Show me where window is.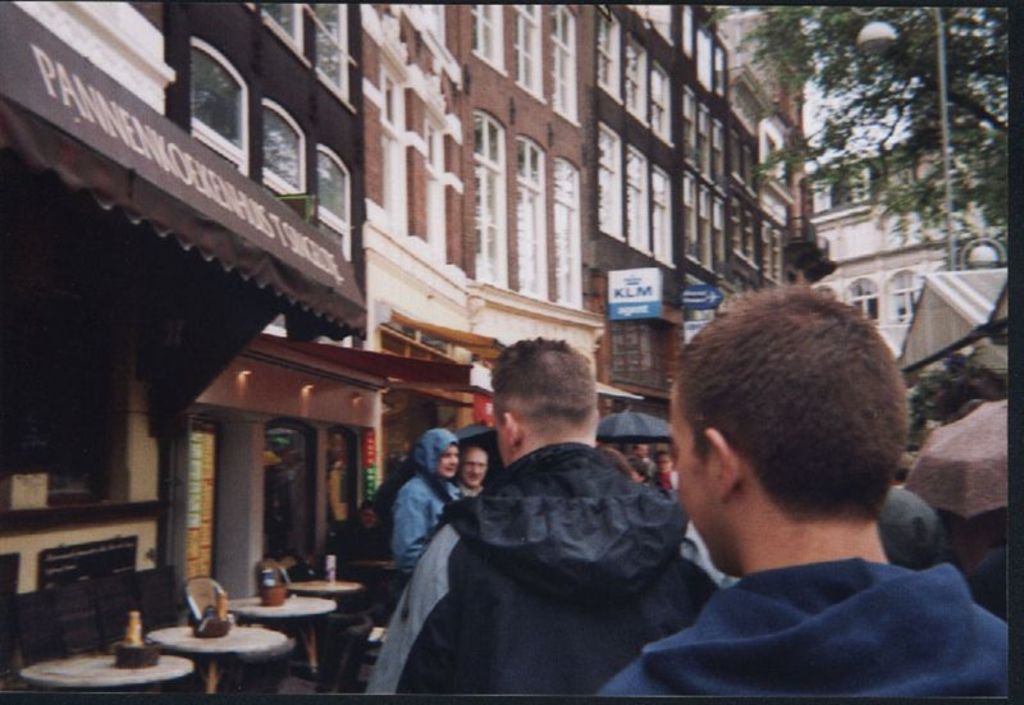
window is at bbox(518, 137, 547, 297).
